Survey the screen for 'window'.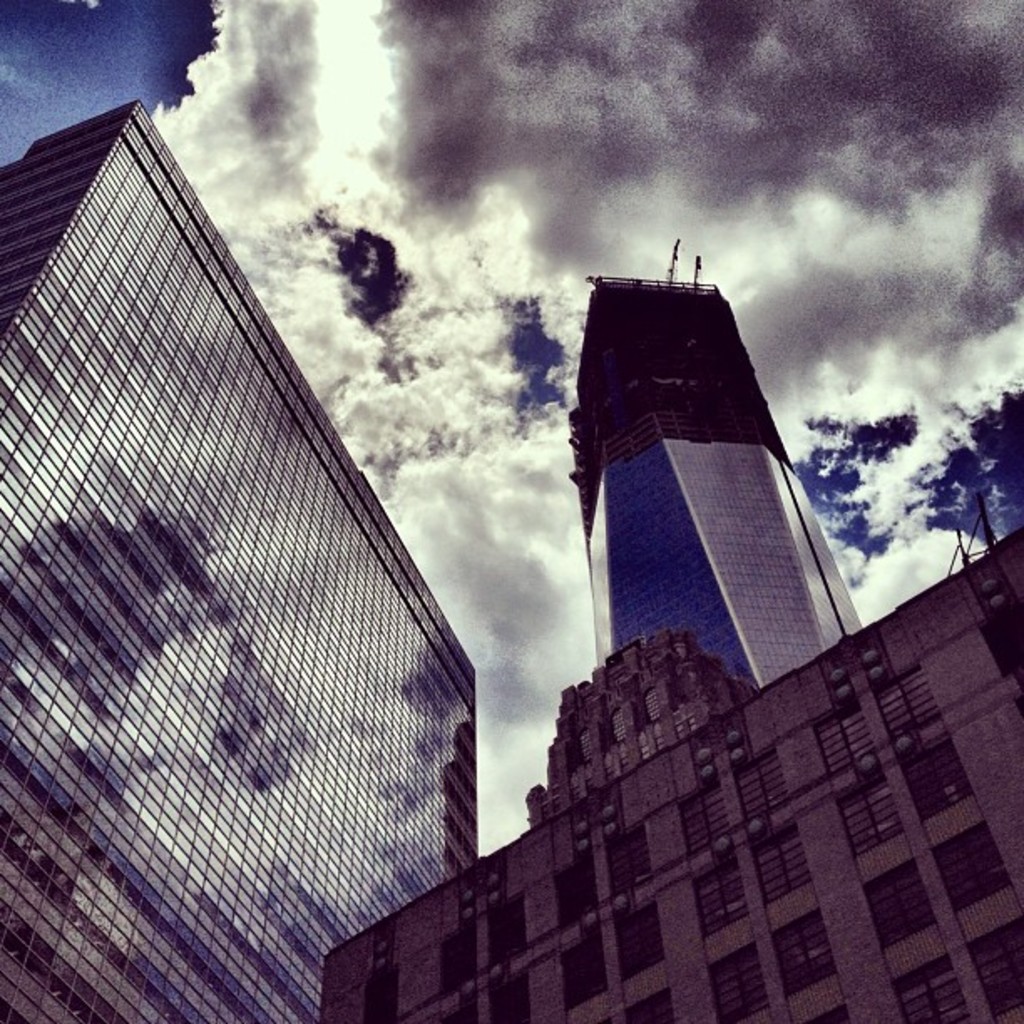
Survey found: region(733, 738, 785, 817).
